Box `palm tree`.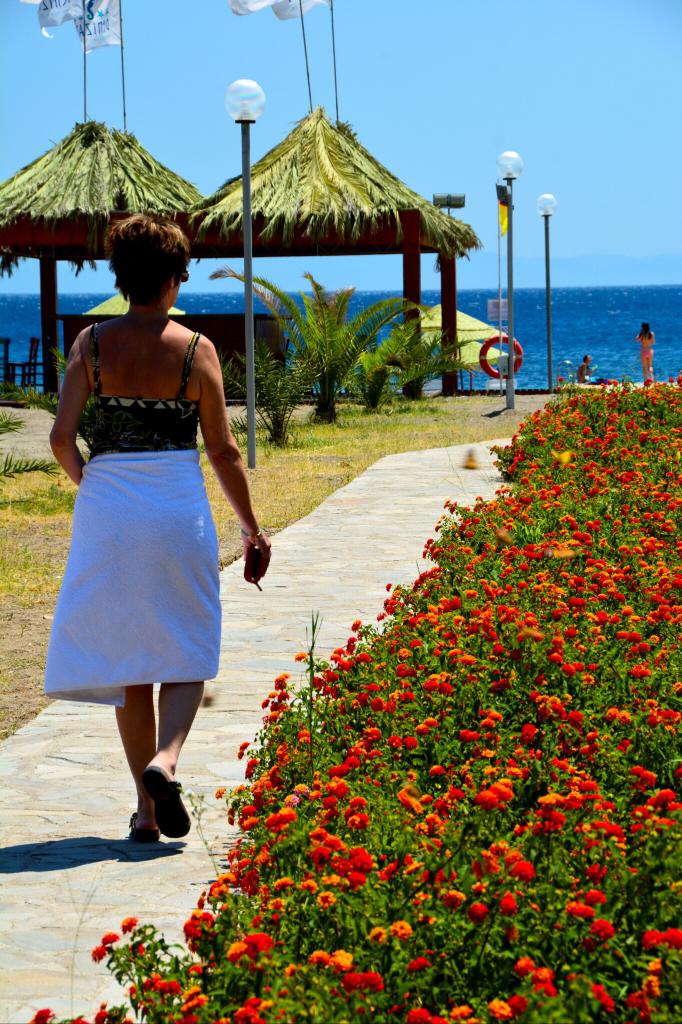
left=226, top=340, right=335, bottom=484.
